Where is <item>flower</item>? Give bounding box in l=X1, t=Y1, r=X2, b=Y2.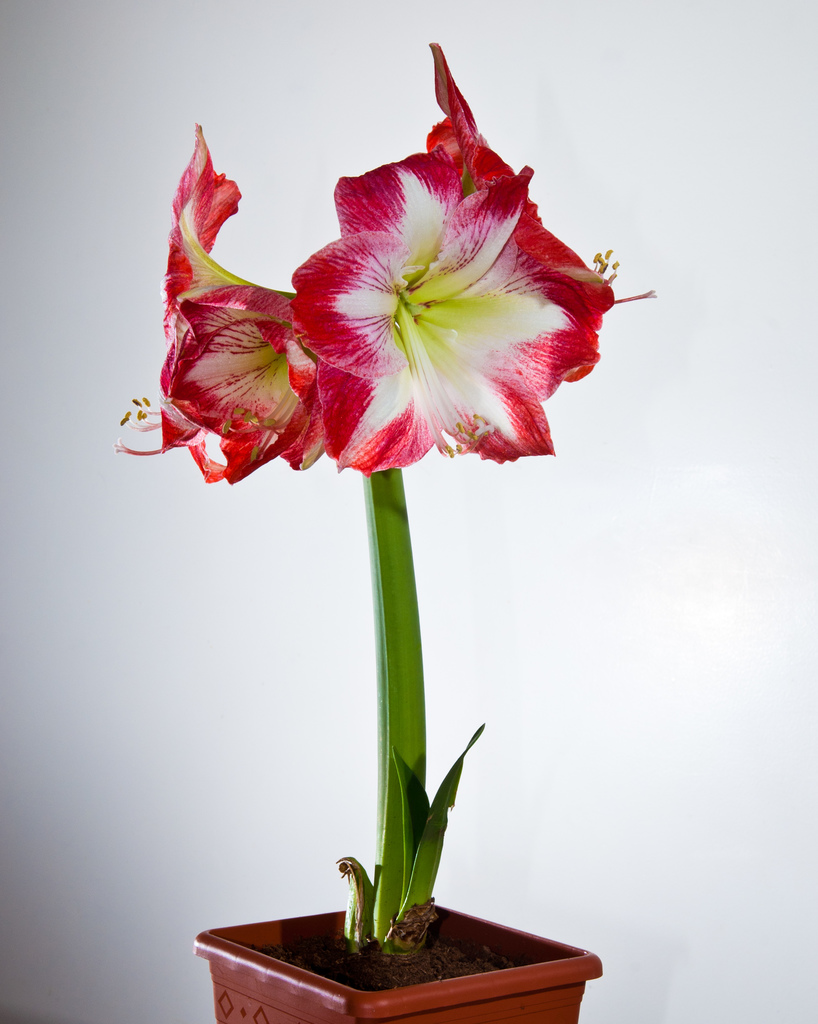
l=263, t=56, r=661, b=496.
